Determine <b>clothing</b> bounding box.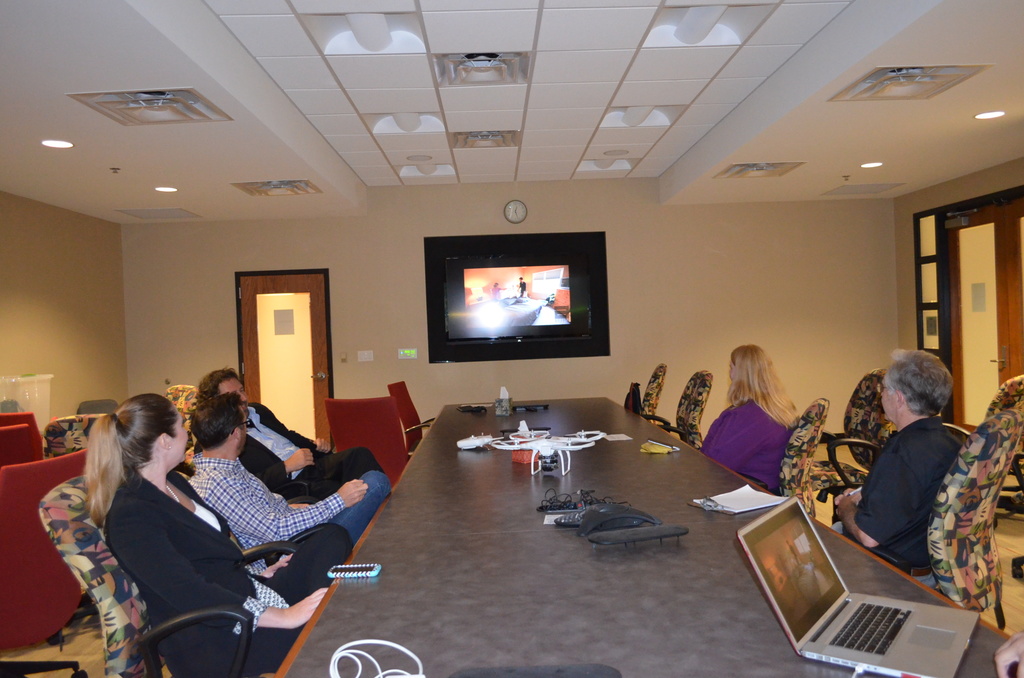
Determined: l=241, t=401, r=383, b=498.
